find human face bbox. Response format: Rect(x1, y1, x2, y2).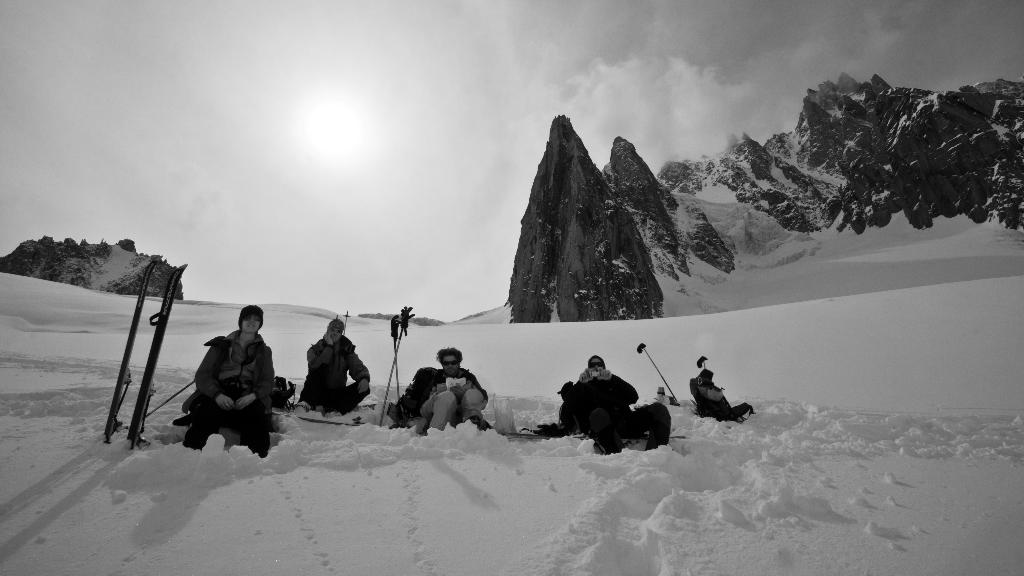
Rect(239, 312, 266, 331).
